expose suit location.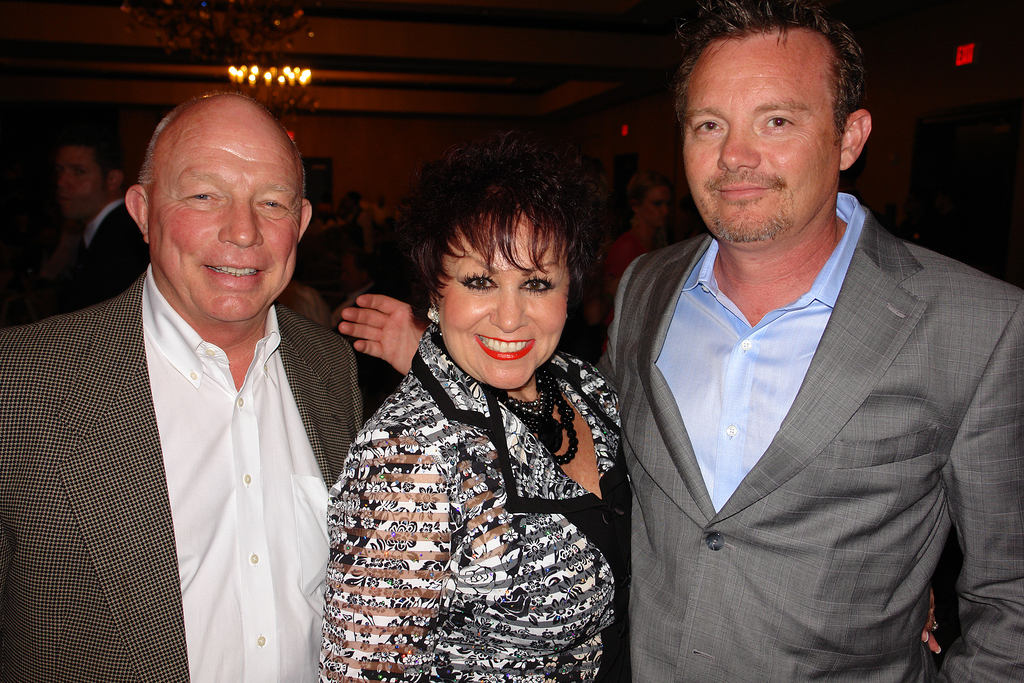
Exposed at {"x1": 593, "y1": 103, "x2": 1014, "y2": 682}.
